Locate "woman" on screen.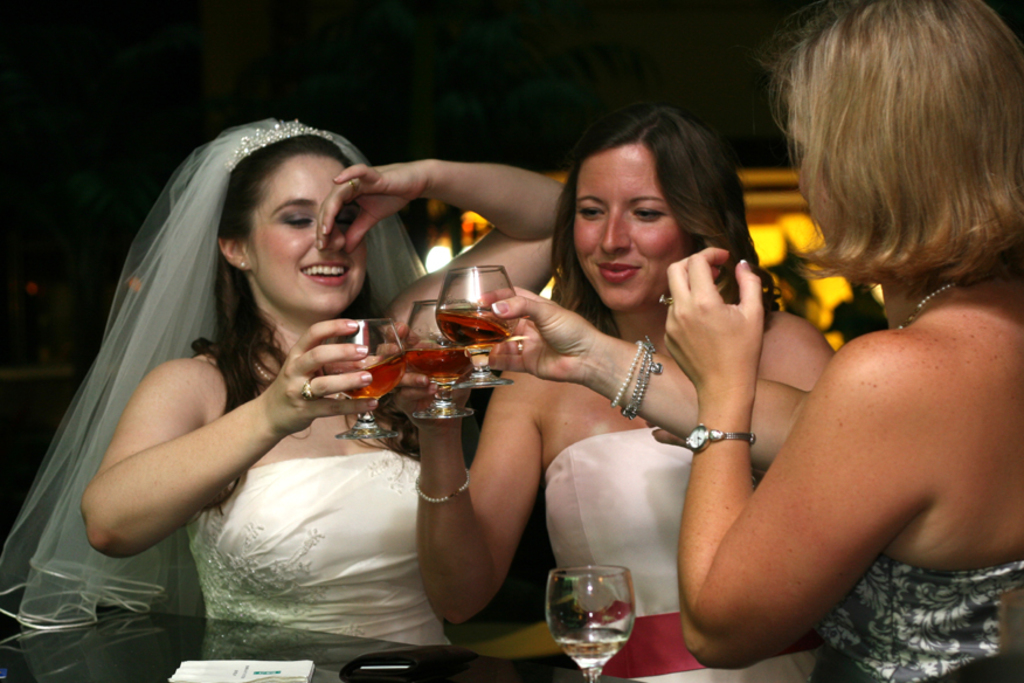
On screen at x1=662 y1=0 x2=1023 y2=682.
